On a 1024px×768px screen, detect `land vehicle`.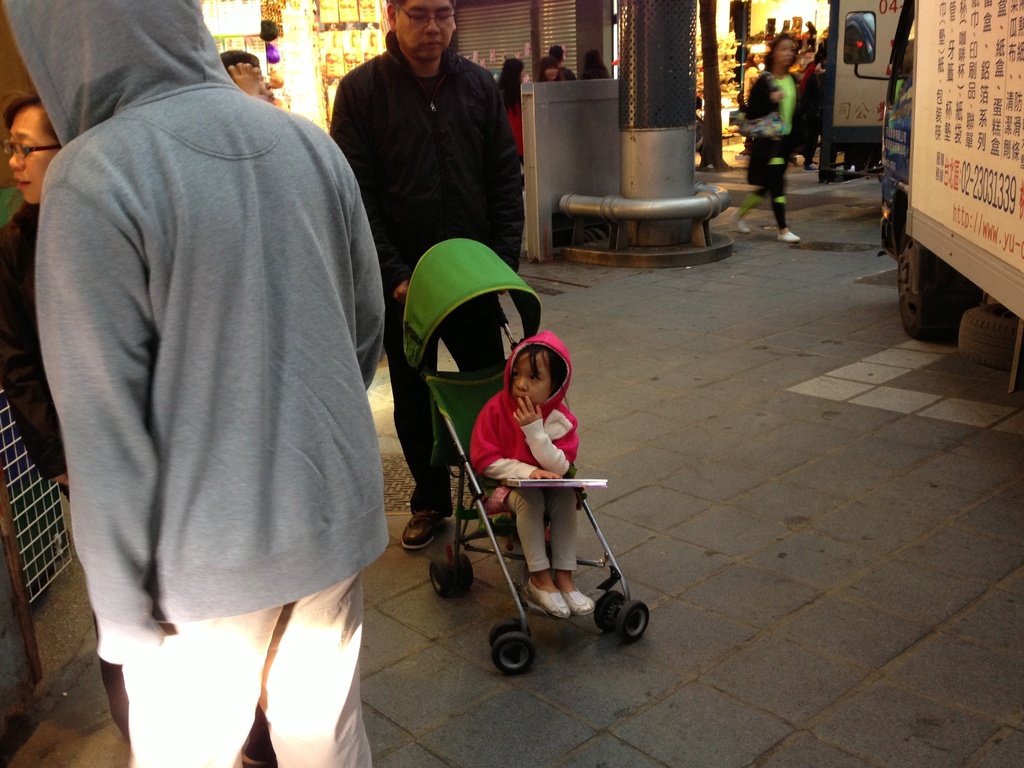
Rect(844, 0, 1023, 397).
